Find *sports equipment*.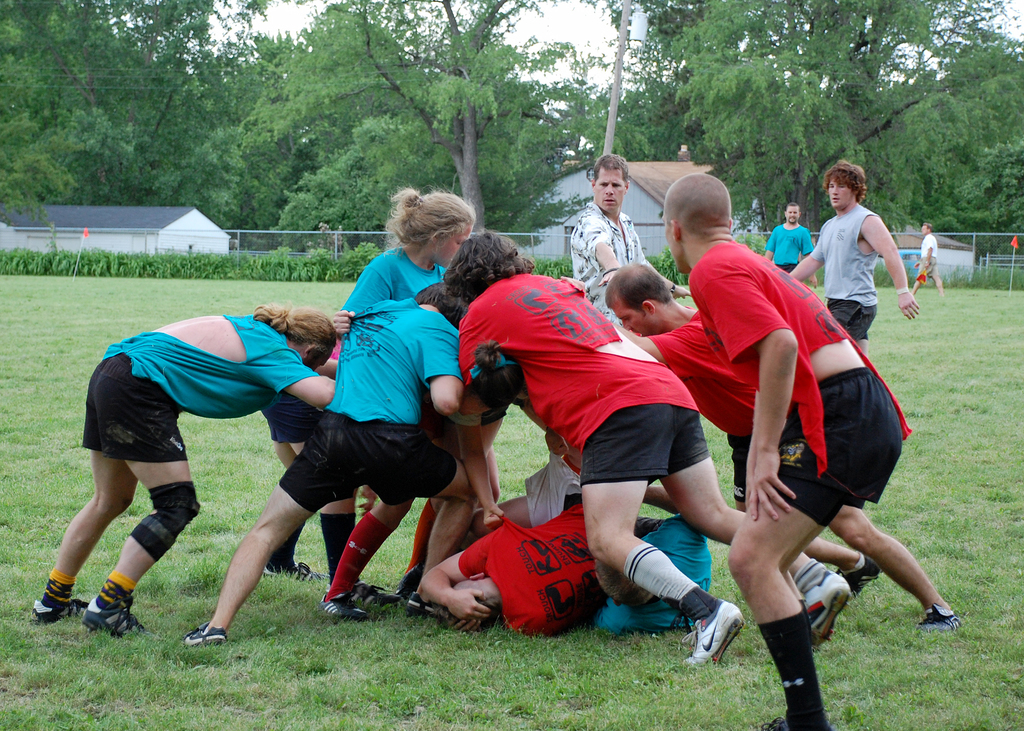
rect(182, 622, 230, 649).
